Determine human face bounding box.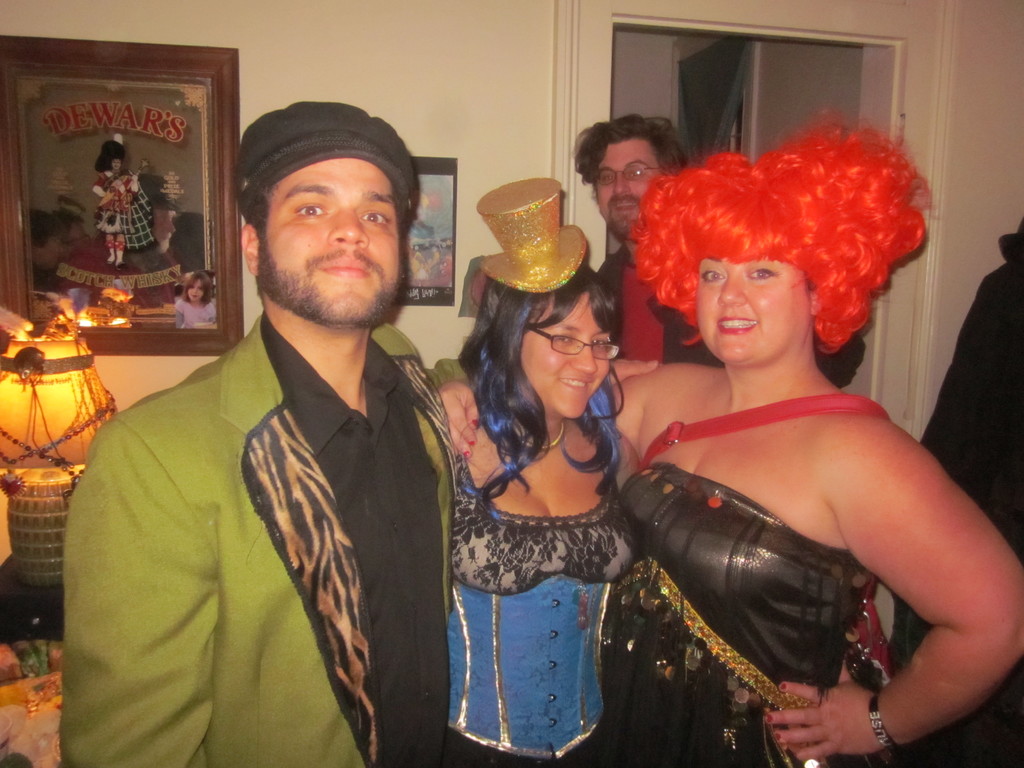
Determined: <box>262,159,400,324</box>.
